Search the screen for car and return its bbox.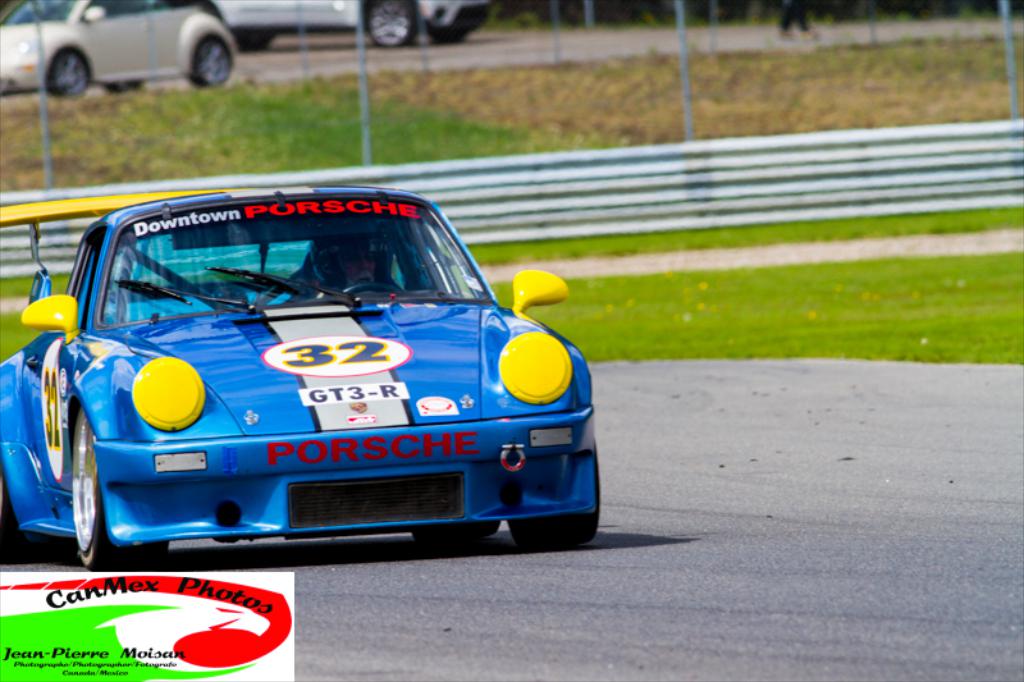
Found: [x1=12, y1=179, x2=607, y2=572].
